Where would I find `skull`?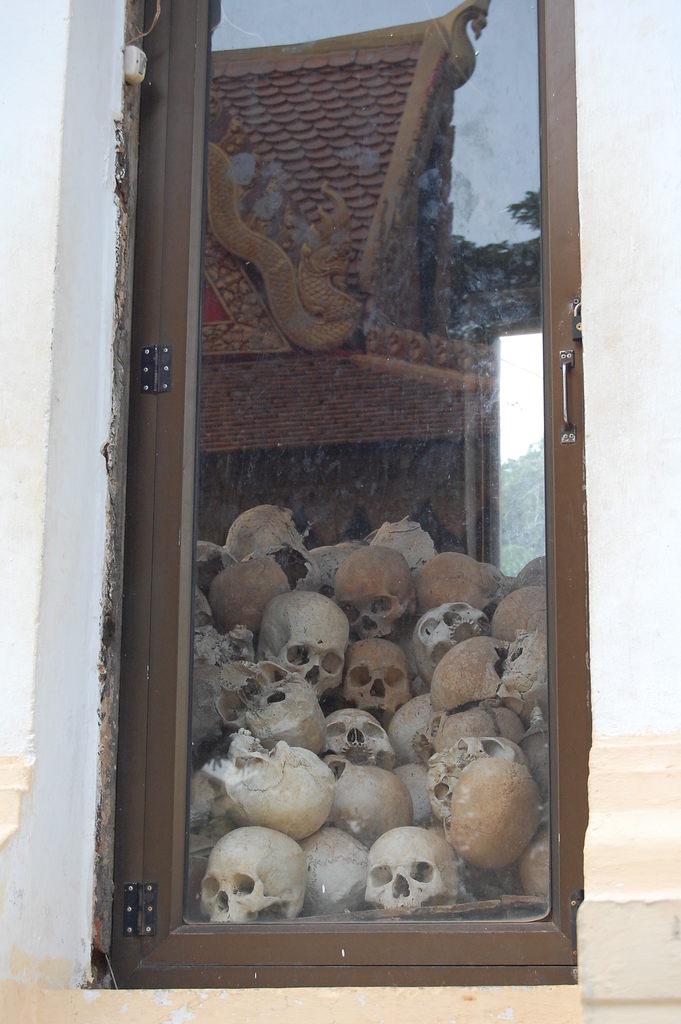
At pyautogui.locateOnScreen(372, 700, 444, 773).
